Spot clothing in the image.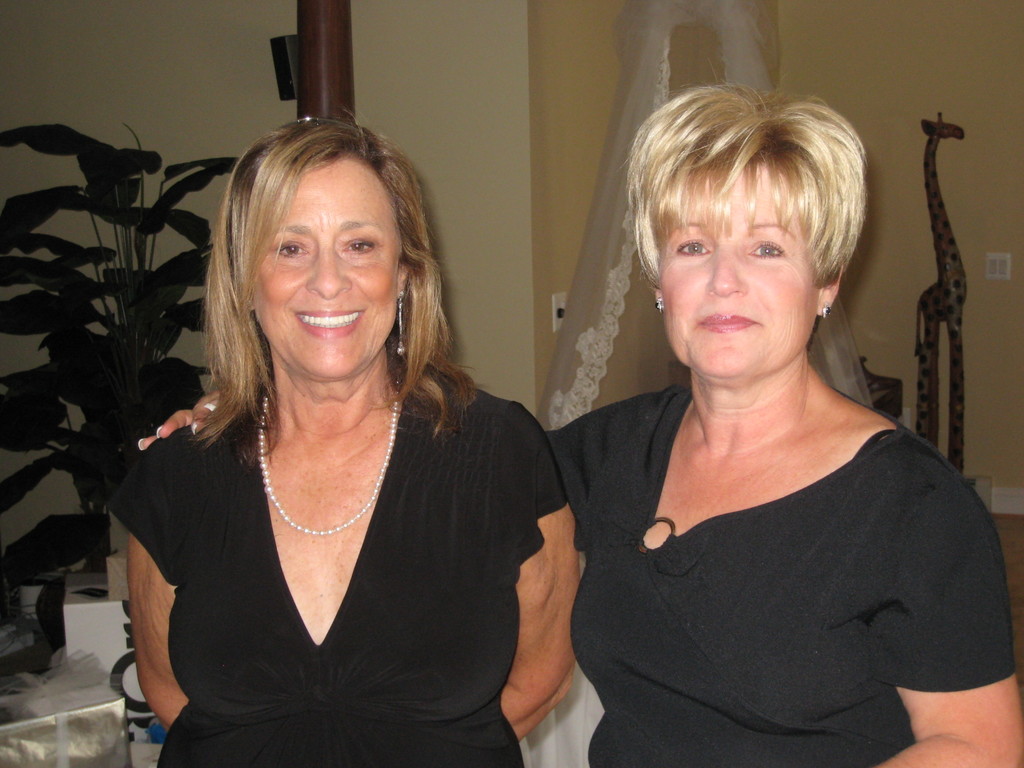
clothing found at select_region(547, 375, 1023, 767).
